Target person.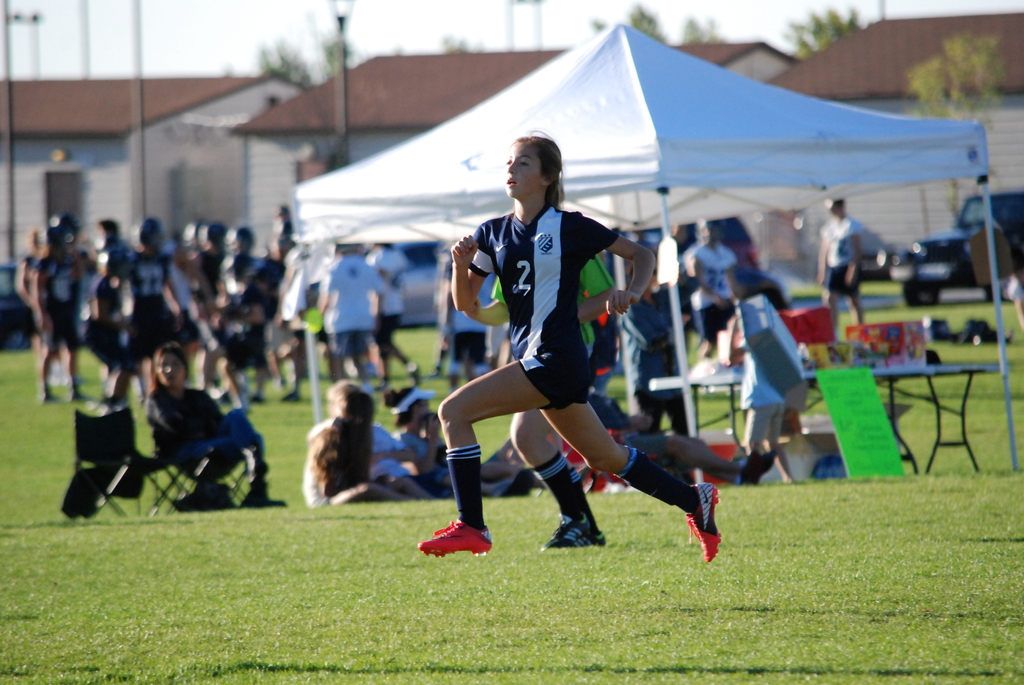
Target region: [147, 343, 294, 507].
